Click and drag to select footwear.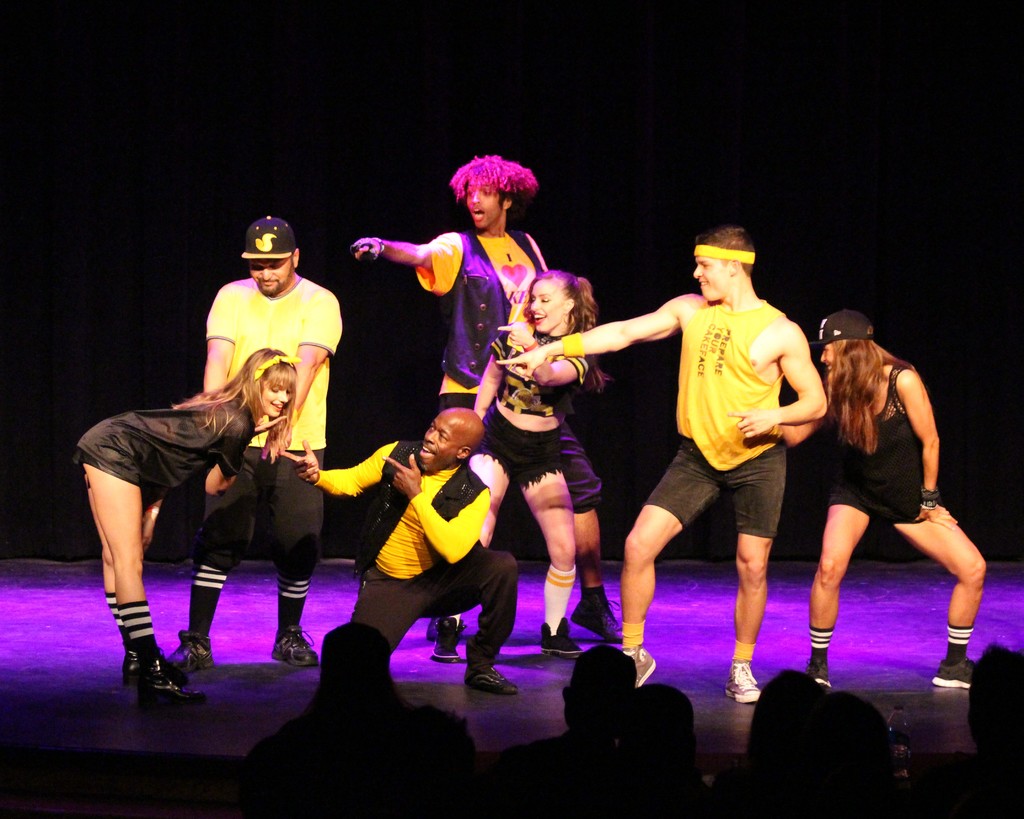
Selection: left=935, top=662, right=974, bottom=691.
